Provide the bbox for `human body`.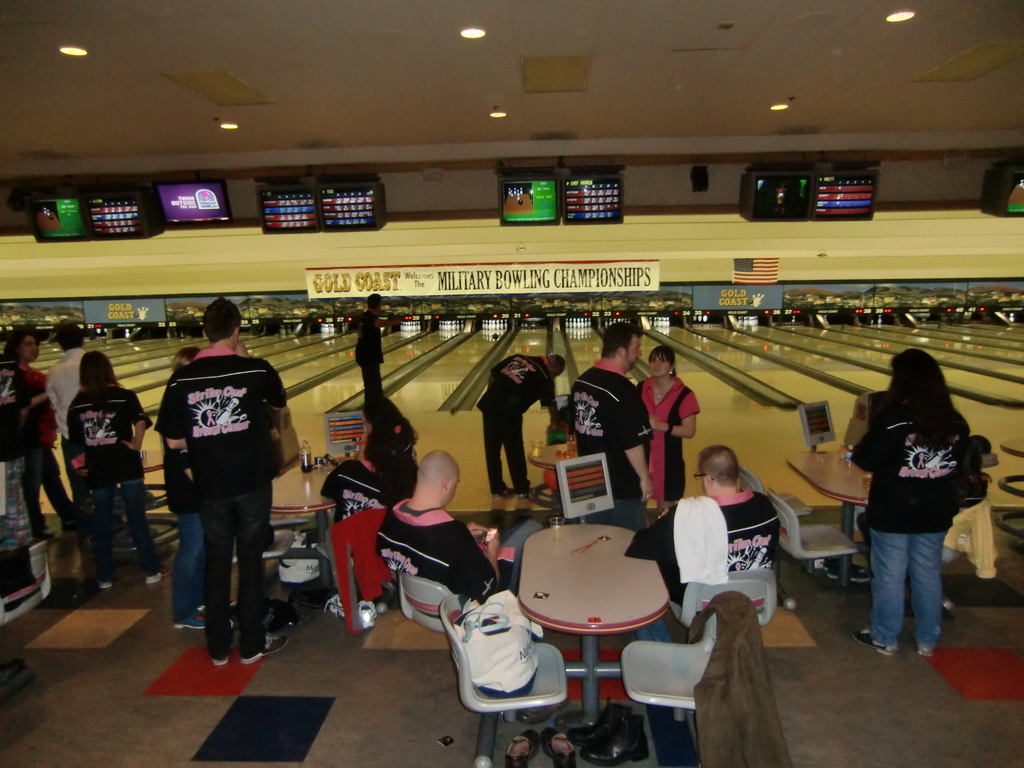
<bbox>678, 444, 781, 611</bbox>.
